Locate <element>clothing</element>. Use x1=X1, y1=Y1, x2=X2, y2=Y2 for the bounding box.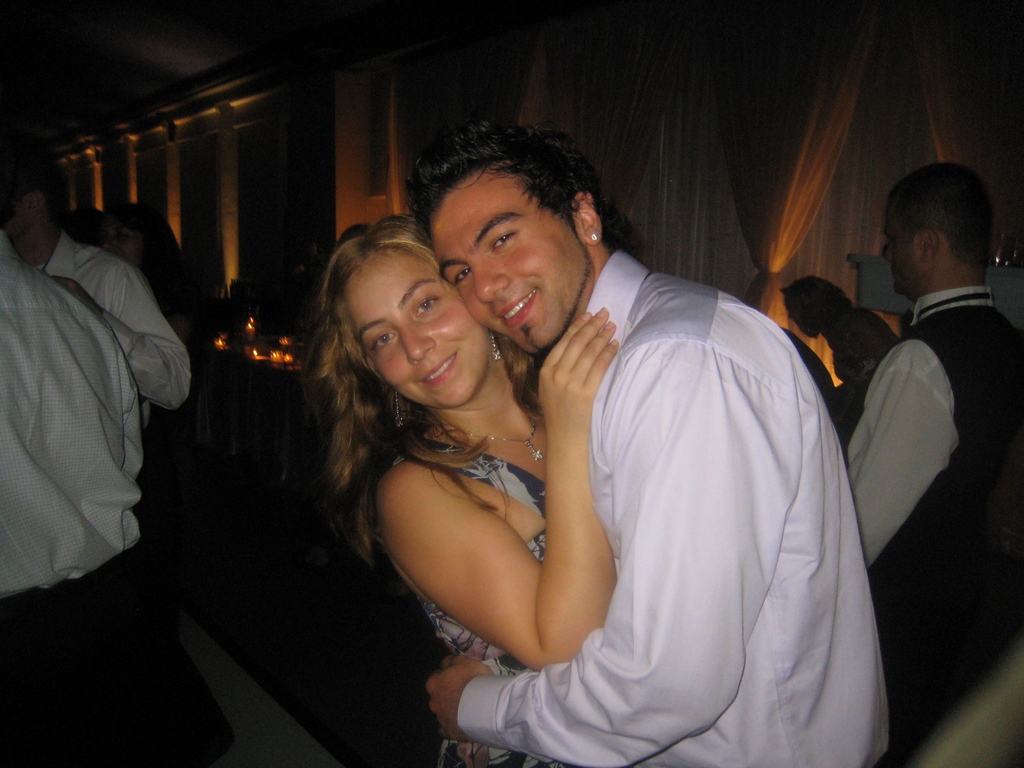
x1=141, y1=255, x2=205, y2=481.
